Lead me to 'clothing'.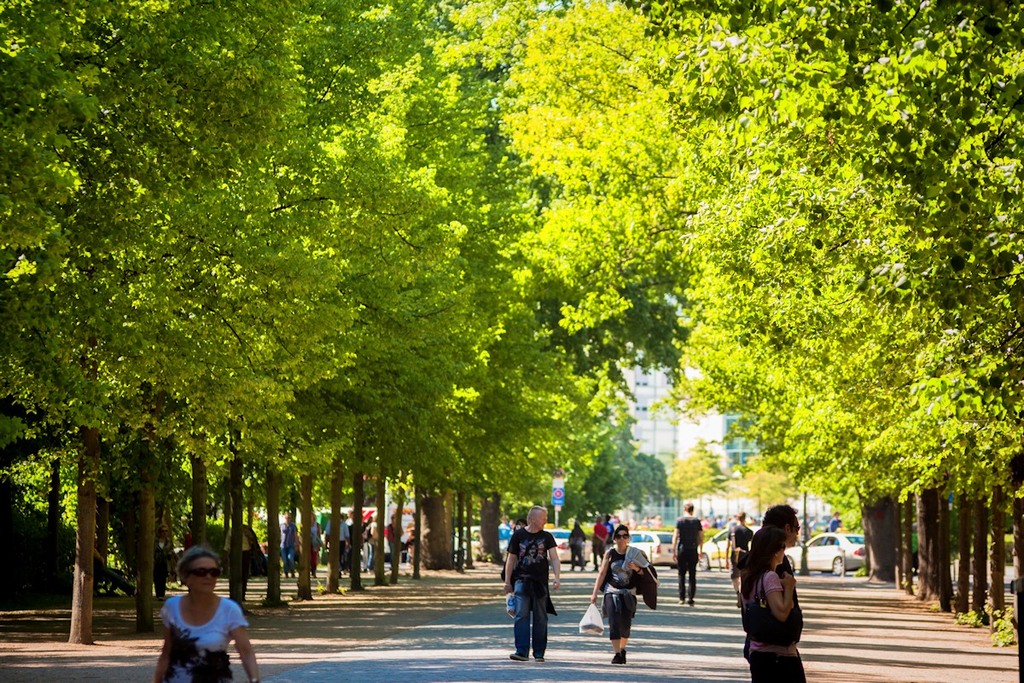
Lead to l=674, t=516, r=701, b=584.
